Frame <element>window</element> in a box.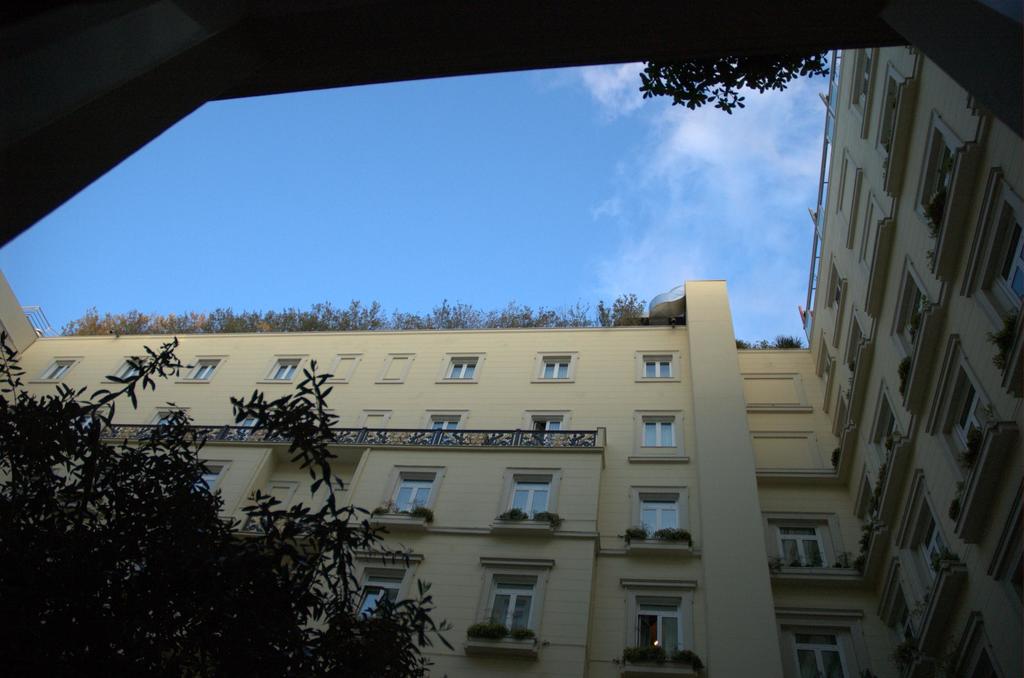
box=[930, 154, 963, 200].
